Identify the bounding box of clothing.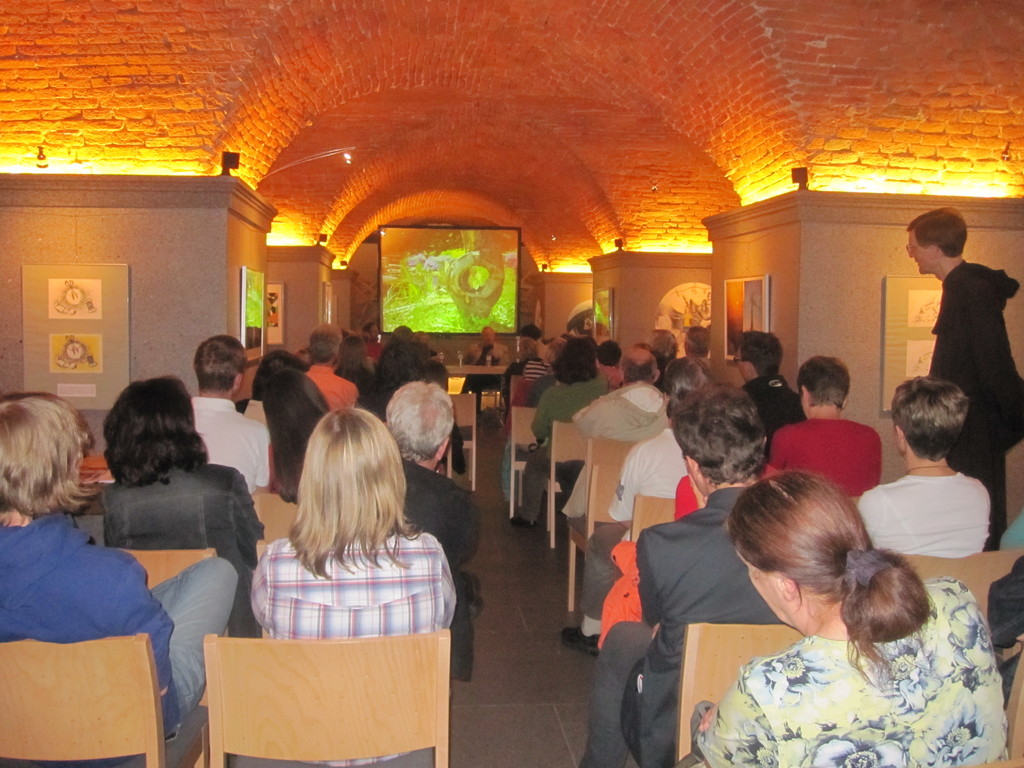
(237,538,463,767).
